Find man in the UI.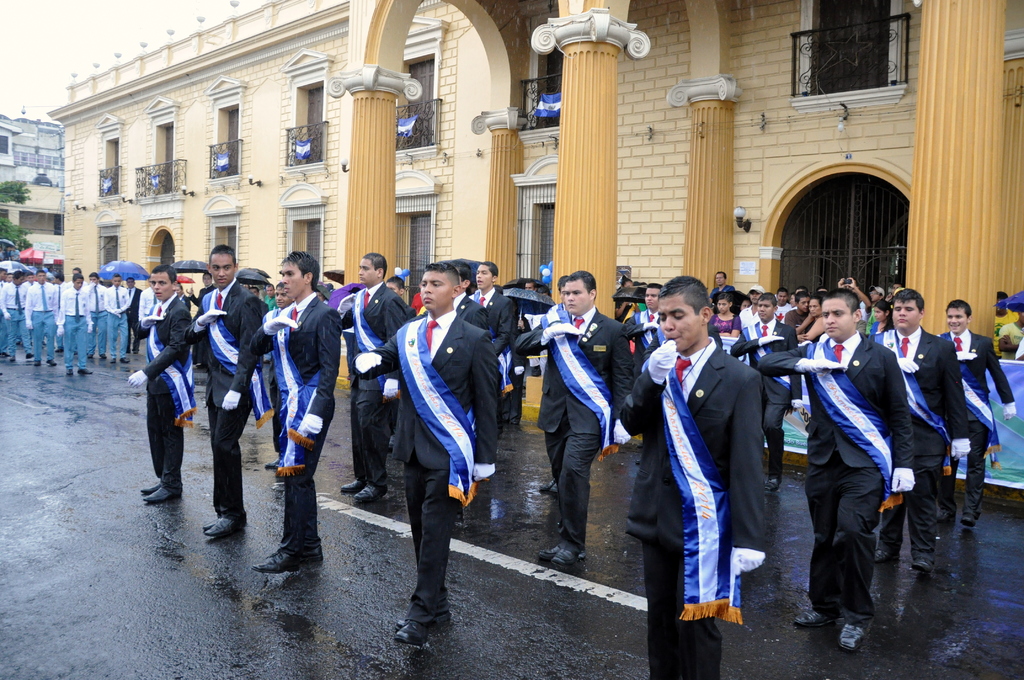
UI element at [783,291,813,409].
